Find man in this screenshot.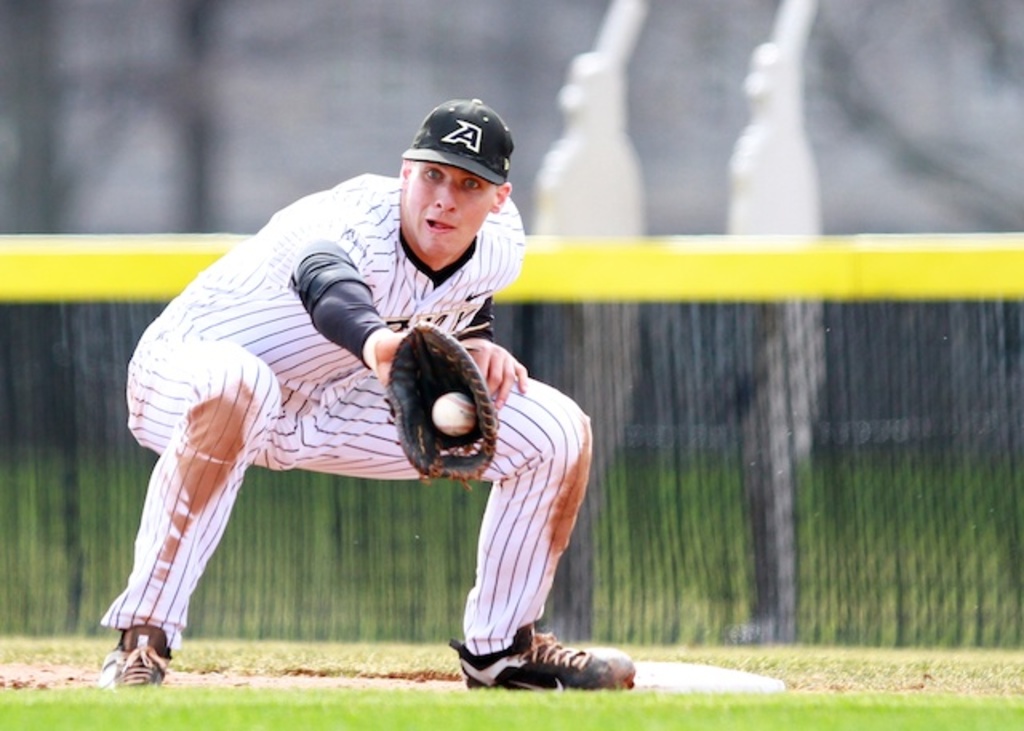
The bounding box for man is region(131, 106, 614, 686).
